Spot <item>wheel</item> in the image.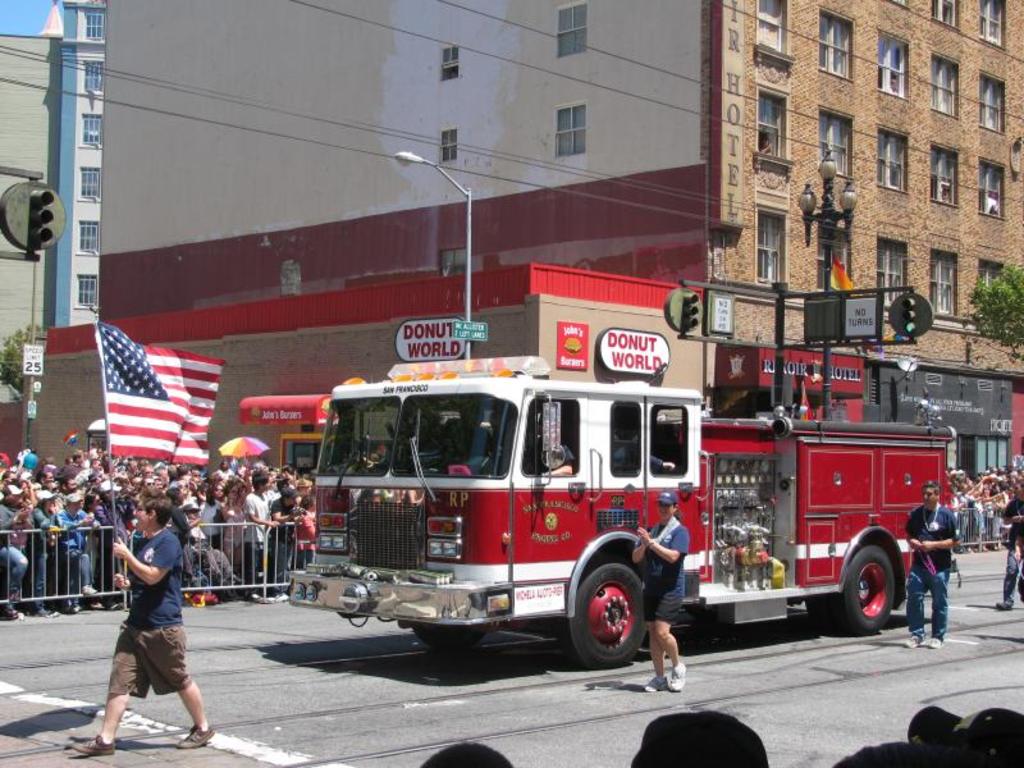
<item>wheel</item> found at bbox(412, 621, 485, 645).
